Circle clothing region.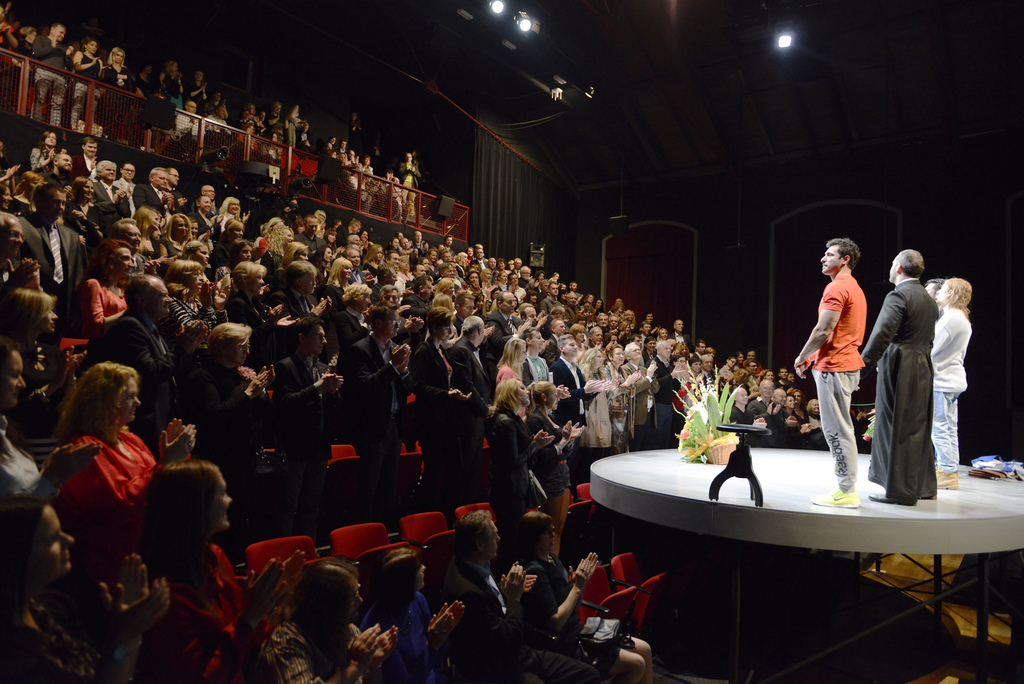
Region: [27,147,51,175].
